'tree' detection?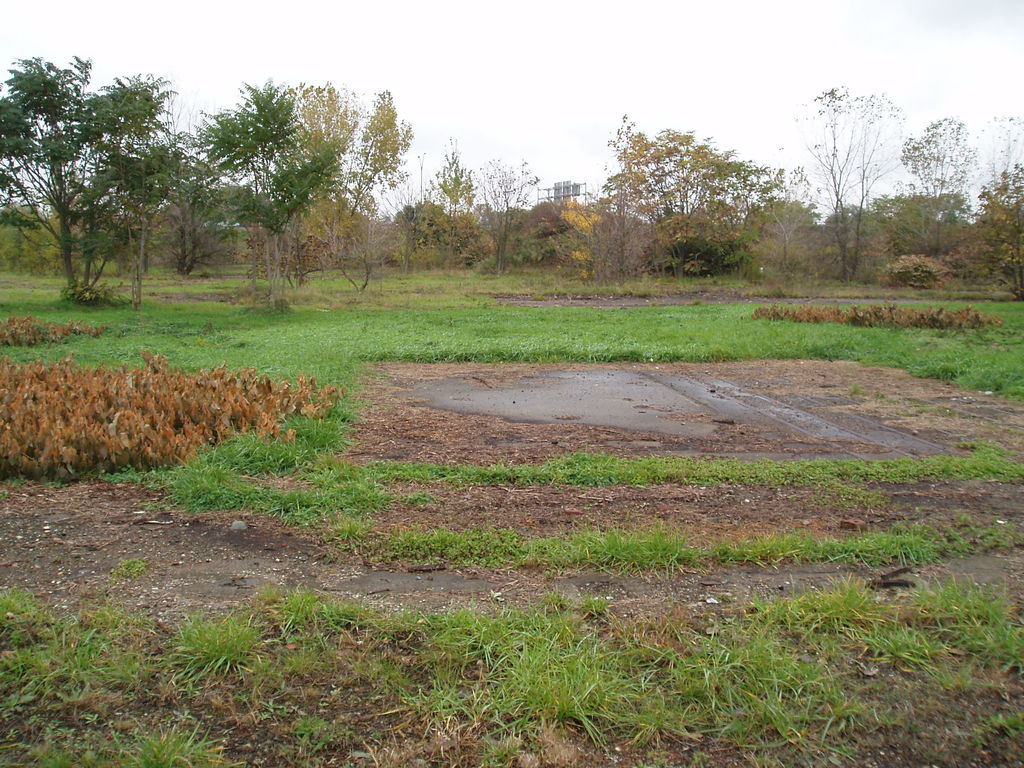
(787, 83, 920, 278)
